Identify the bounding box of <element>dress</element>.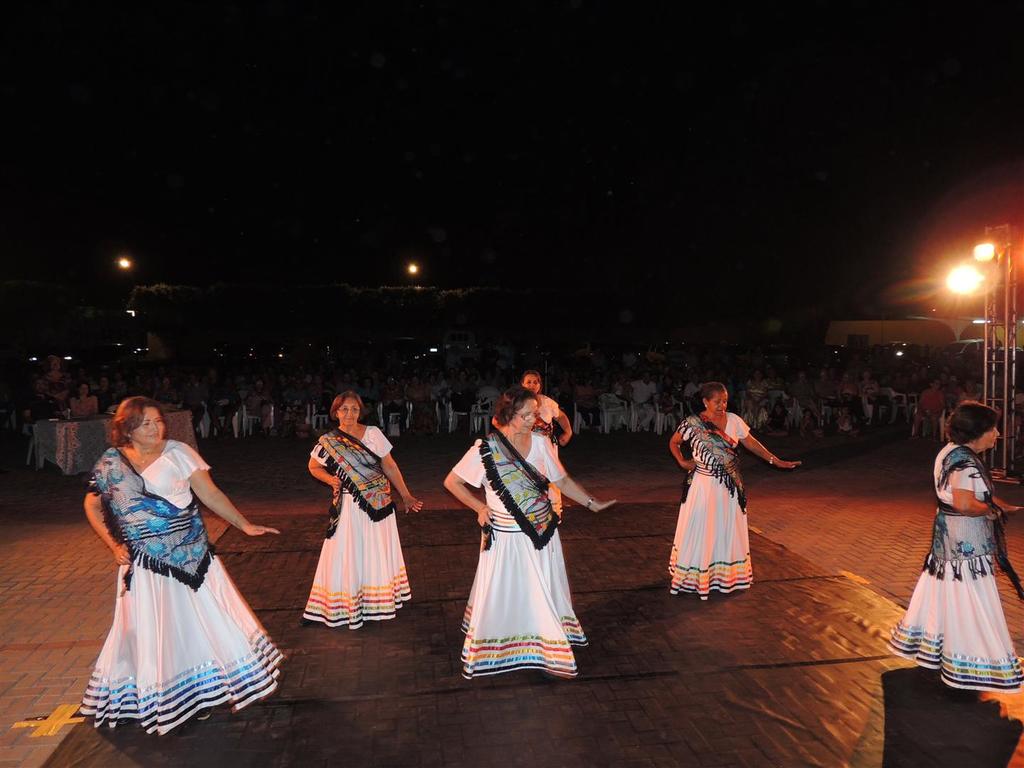
box(69, 442, 266, 736).
